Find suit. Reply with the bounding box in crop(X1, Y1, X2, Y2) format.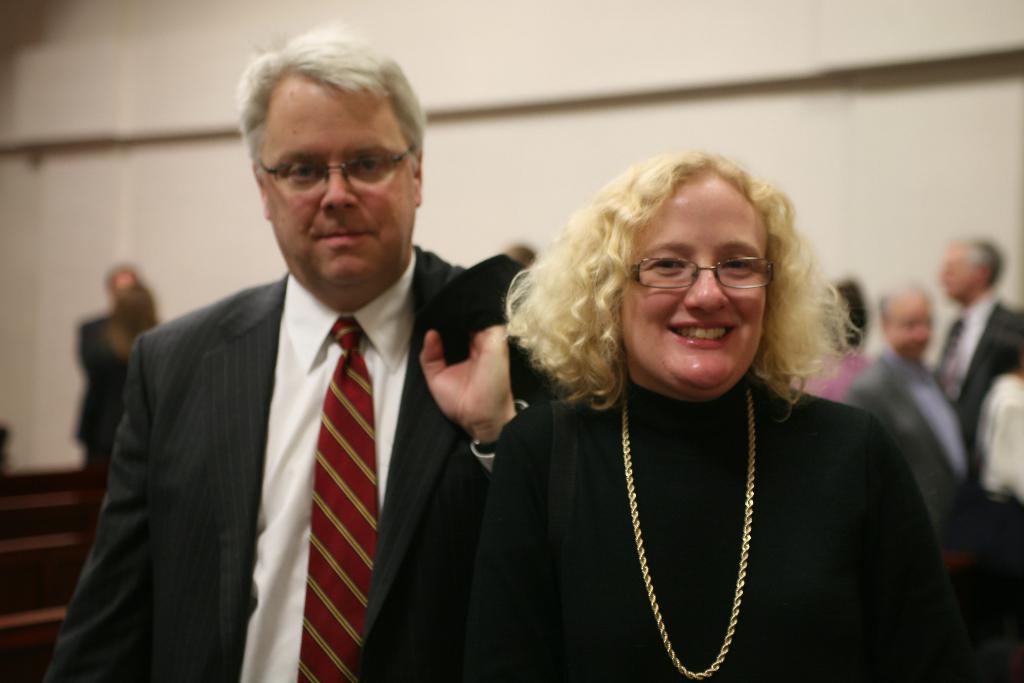
crop(70, 311, 112, 370).
